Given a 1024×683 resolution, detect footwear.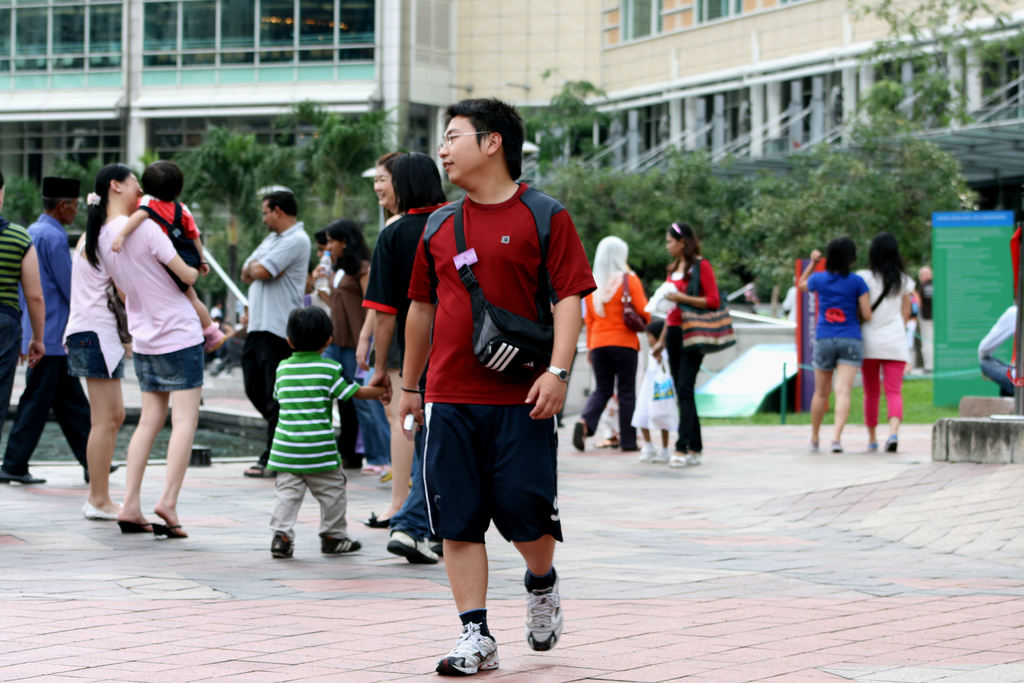
517/586/570/665.
